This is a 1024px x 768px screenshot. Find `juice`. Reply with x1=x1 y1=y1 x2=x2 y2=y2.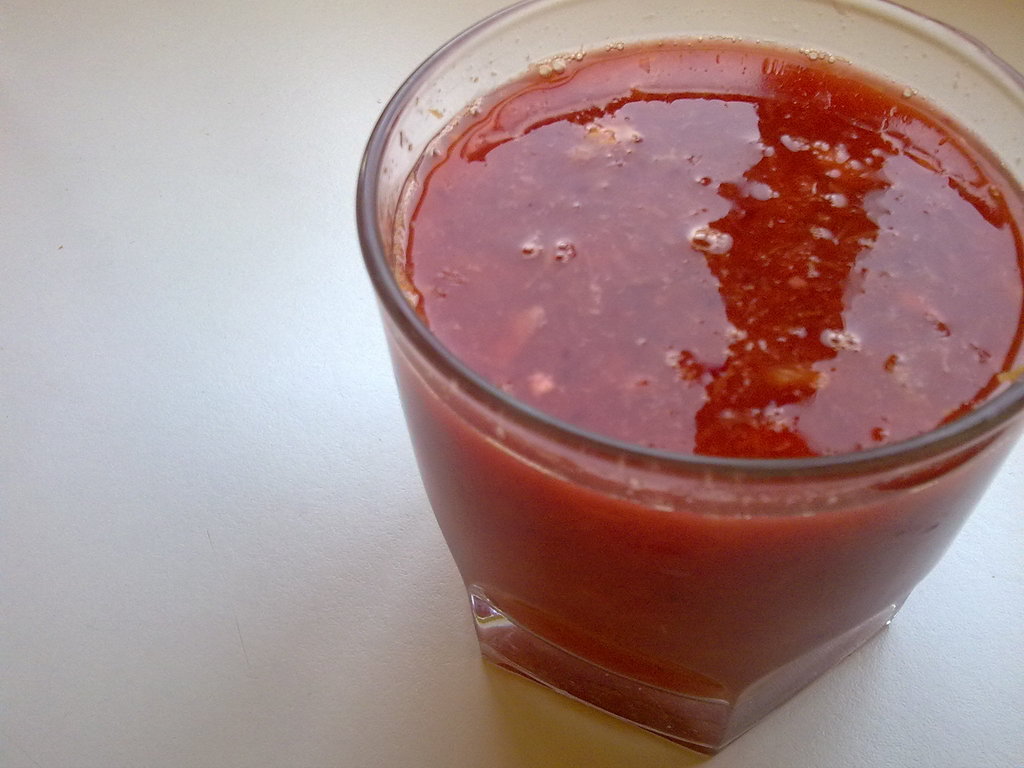
x1=338 y1=10 x2=1002 y2=740.
